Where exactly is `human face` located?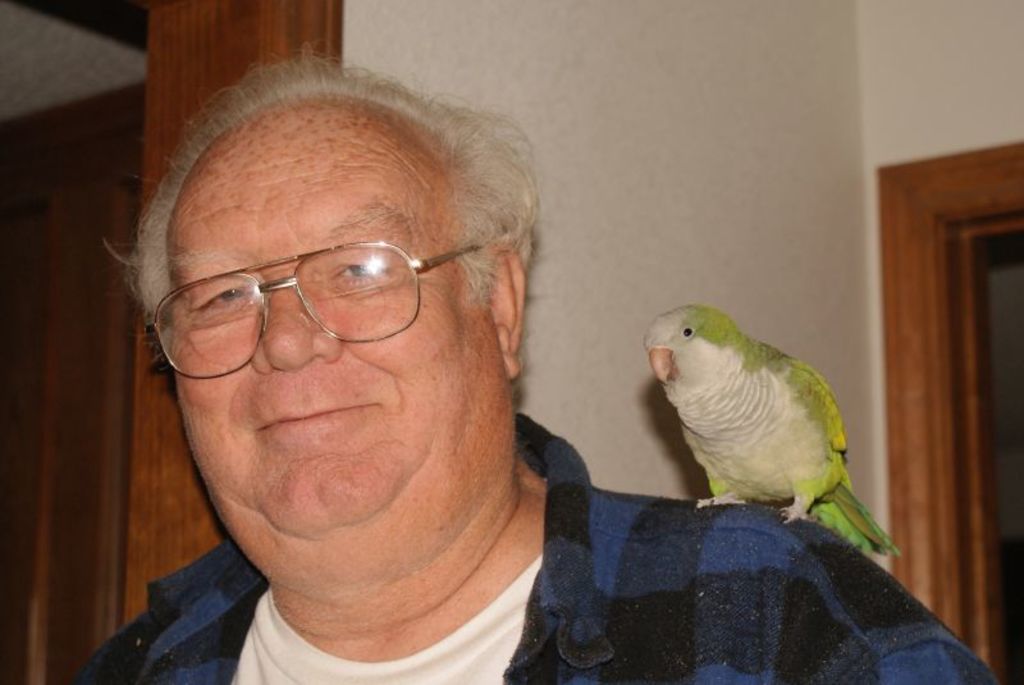
Its bounding box is [x1=165, y1=122, x2=494, y2=535].
